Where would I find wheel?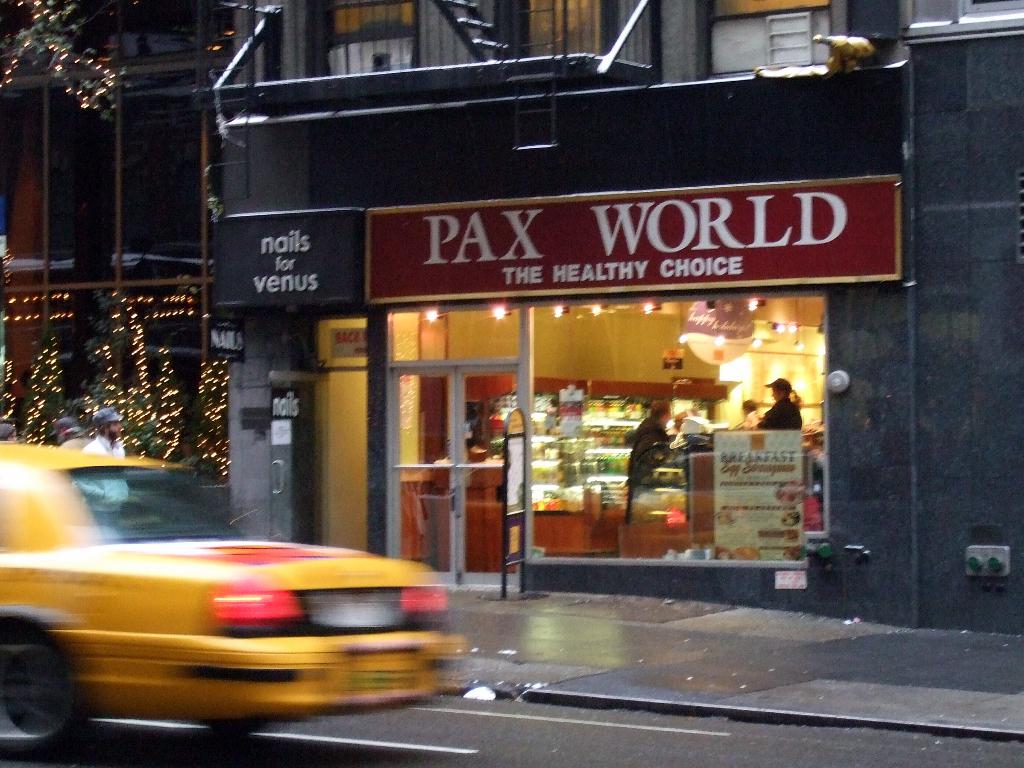
At [left=205, top=717, right=258, bottom=744].
